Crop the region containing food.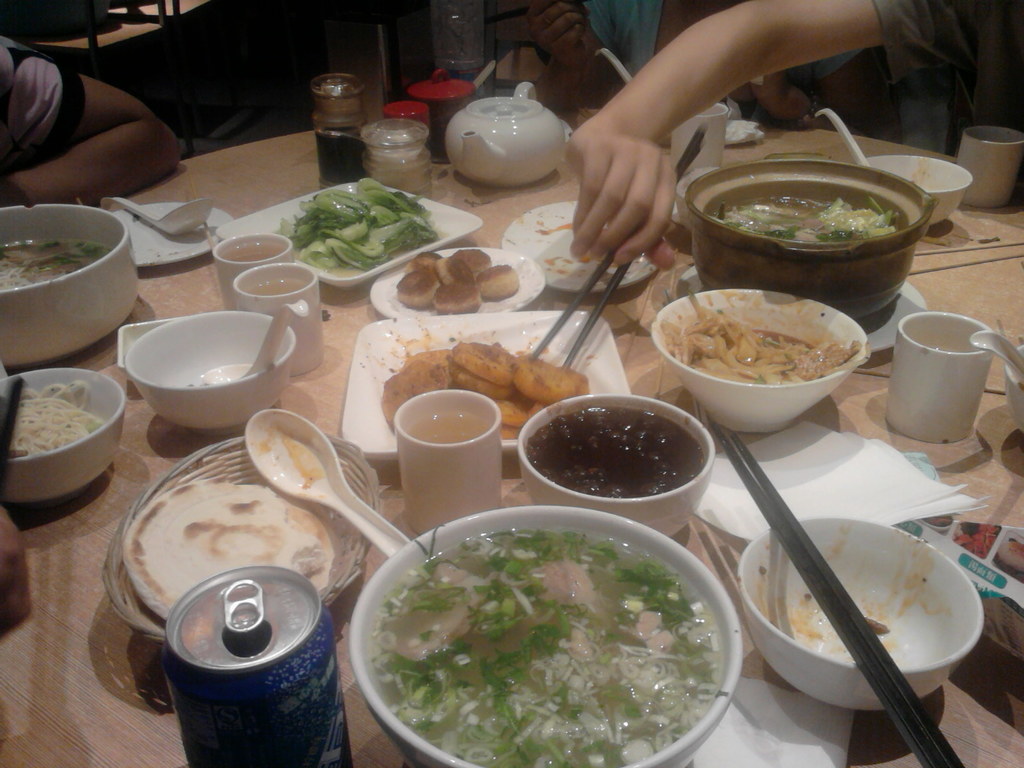
Crop region: [666,148,942,275].
